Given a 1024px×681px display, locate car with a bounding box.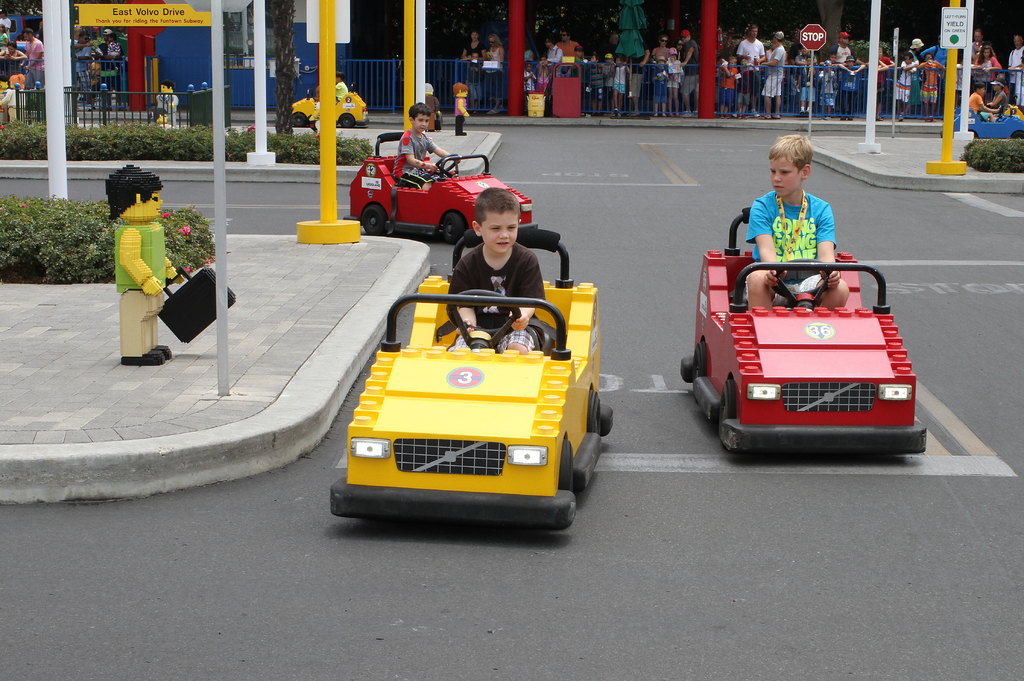
Located: (339,140,535,241).
